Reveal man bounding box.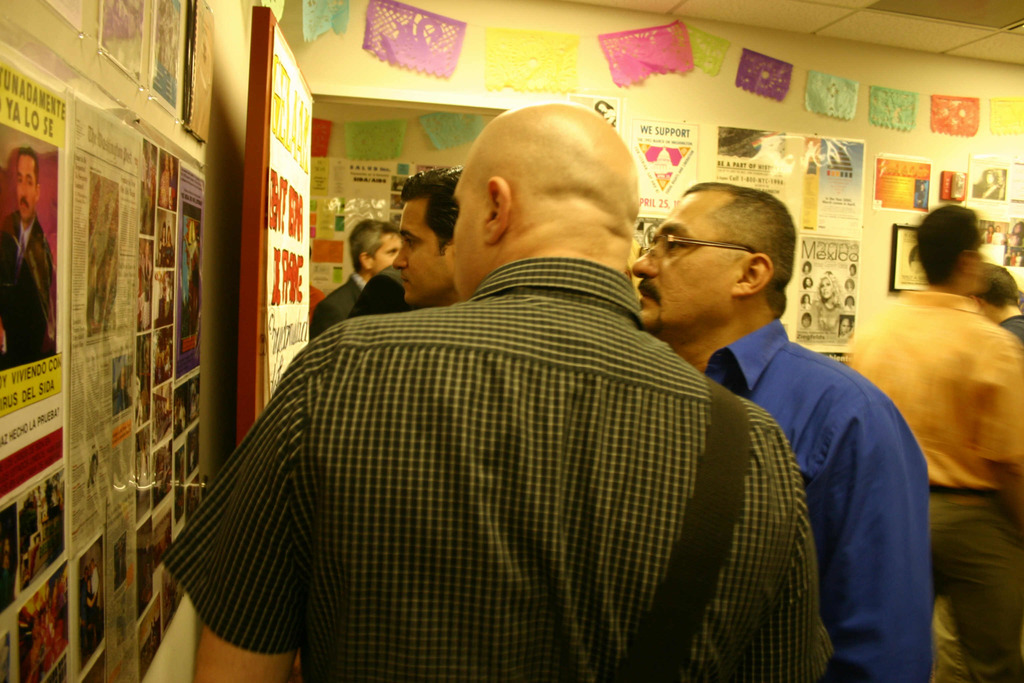
Revealed: {"left": 392, "top": 168, "right": 461, "bottom": 309}.
